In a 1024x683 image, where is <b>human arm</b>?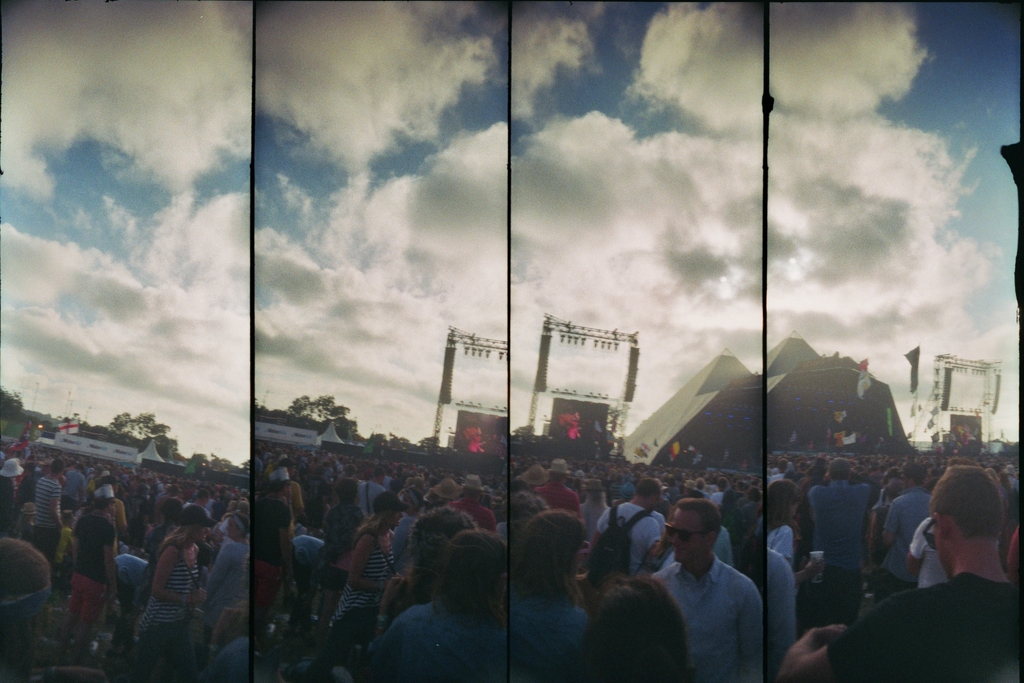
bbox(97, 524, 117, 602).
